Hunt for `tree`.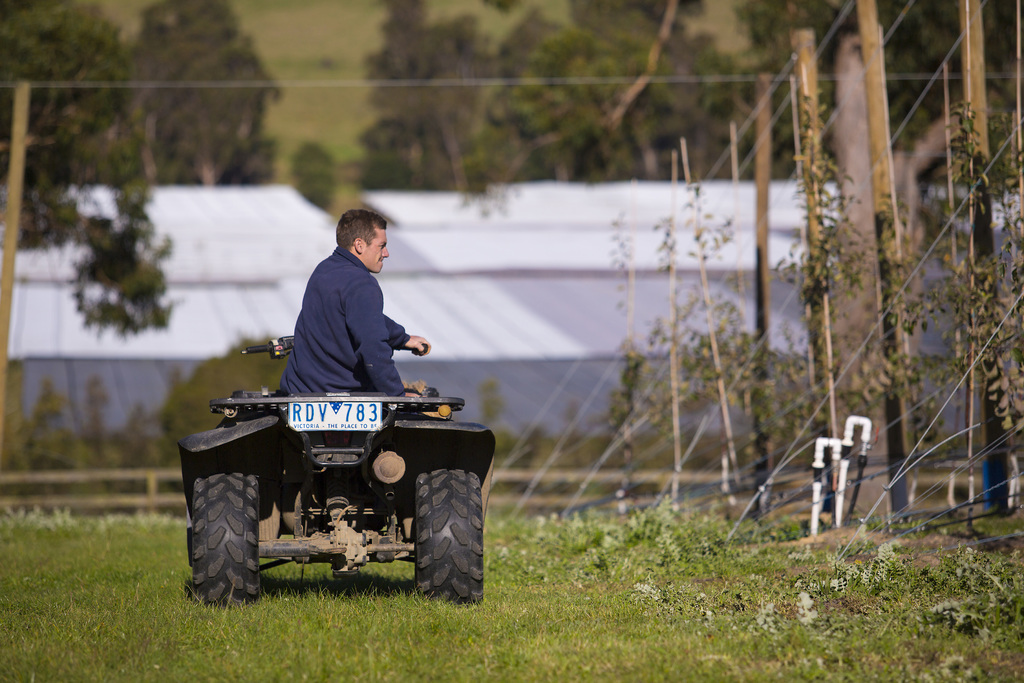
Hunted down at locate(134, 0, 289, 179).
